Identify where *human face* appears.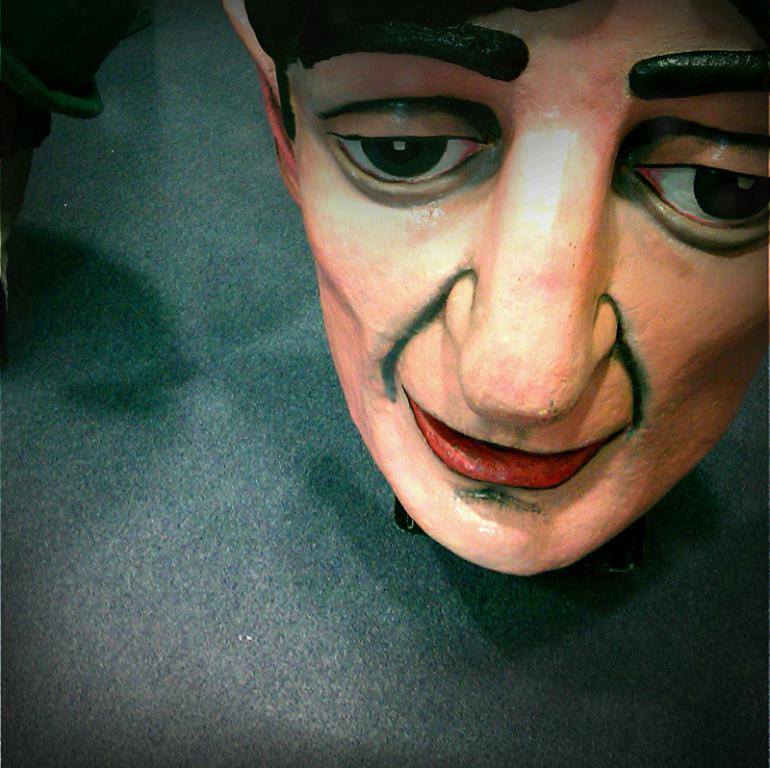
Appears at (287, 0, 769, 579).
